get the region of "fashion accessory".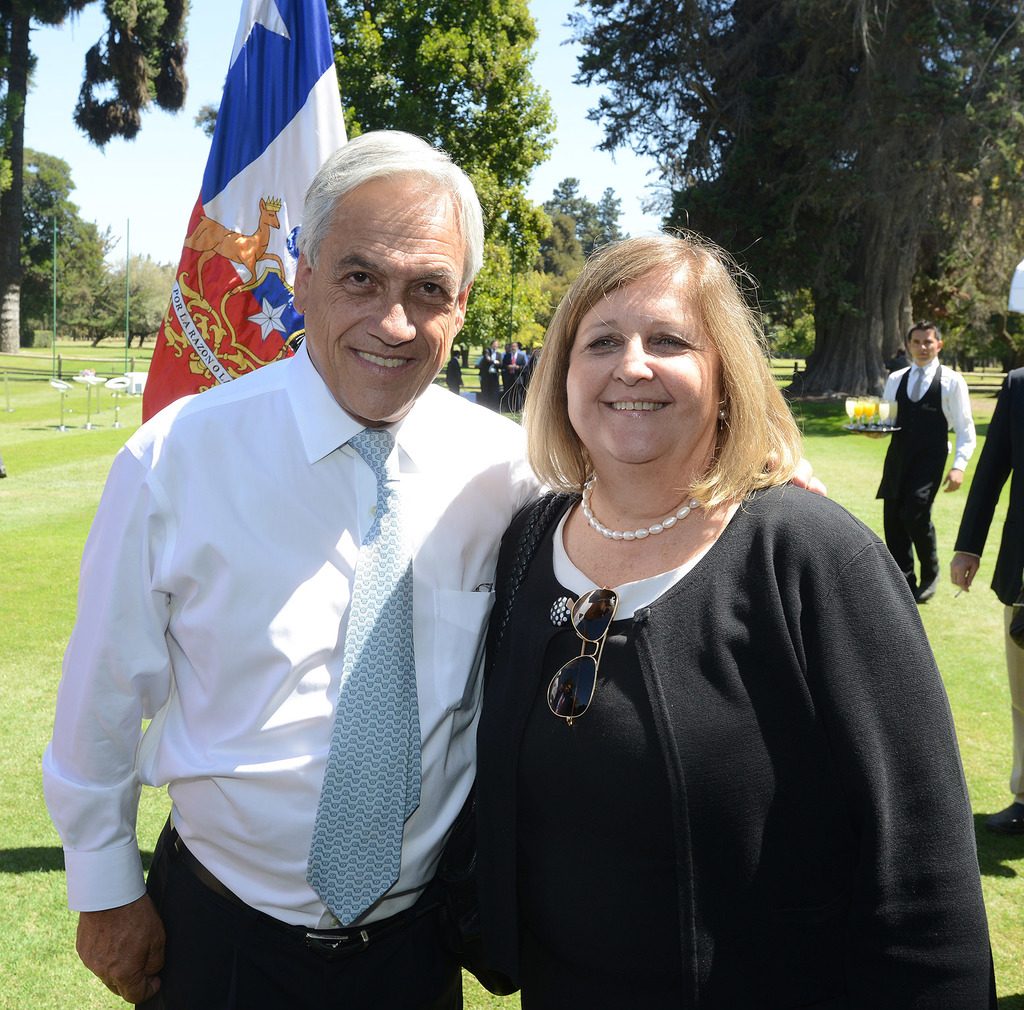
305:420:421:928.
